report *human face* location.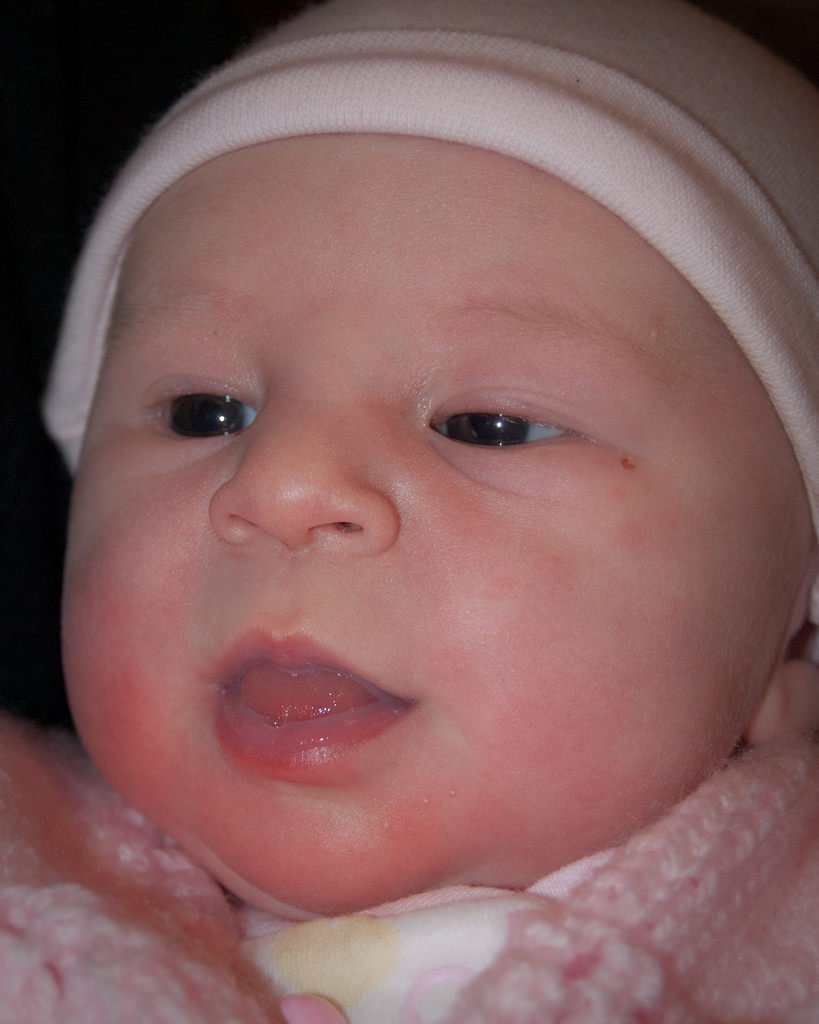
Report: [left=58, top=127, right=818, bottom=920].
